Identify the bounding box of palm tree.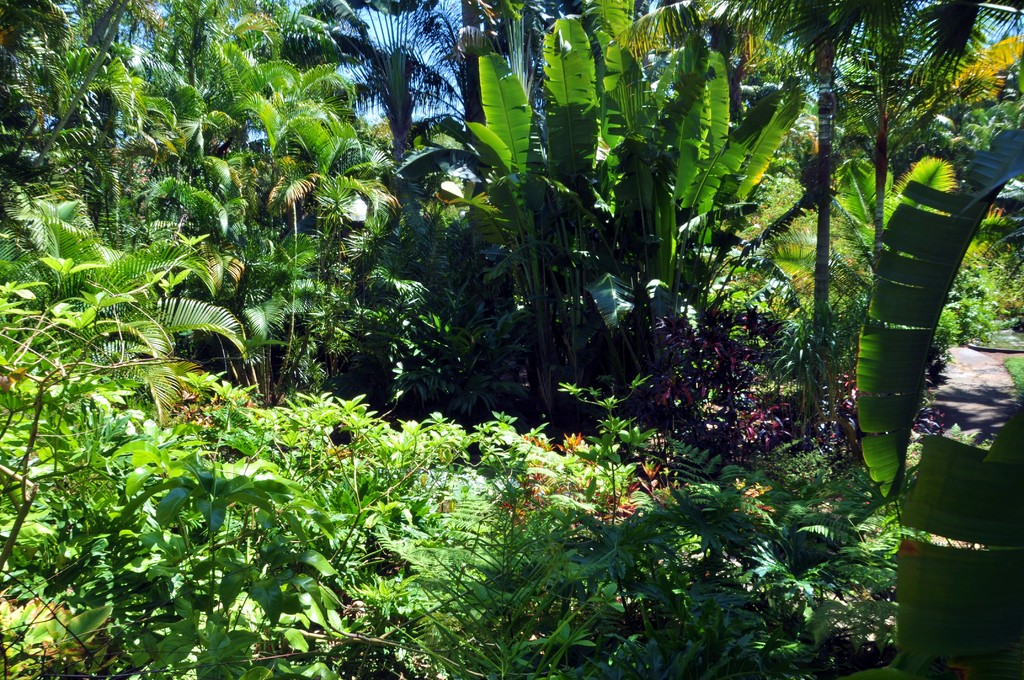
673/428/779/641.
